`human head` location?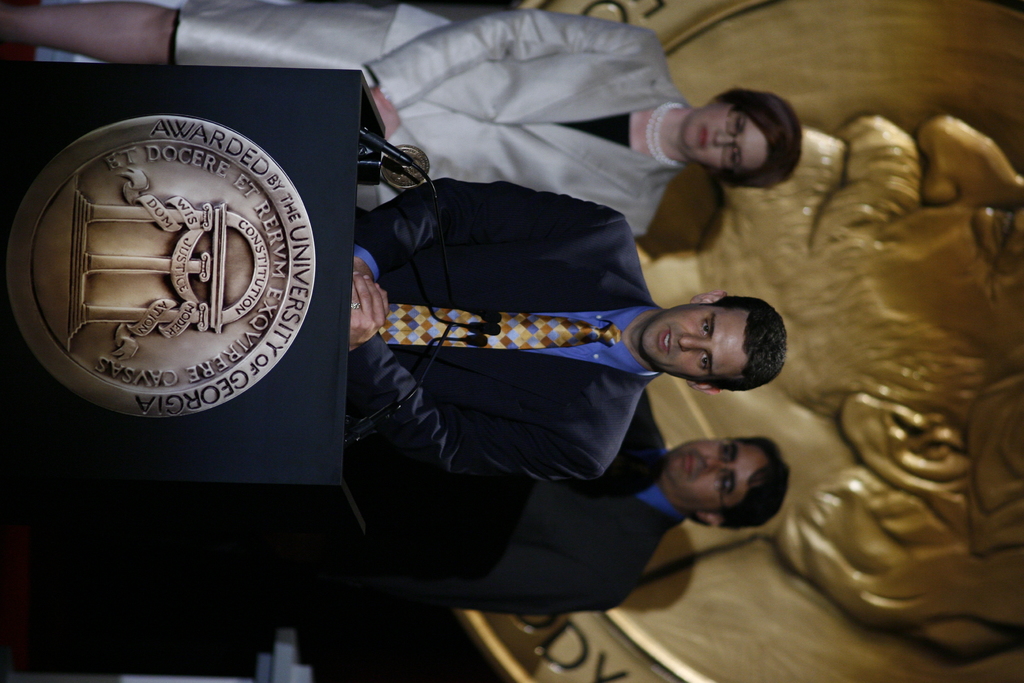
(687, 118, 1023, 659)
